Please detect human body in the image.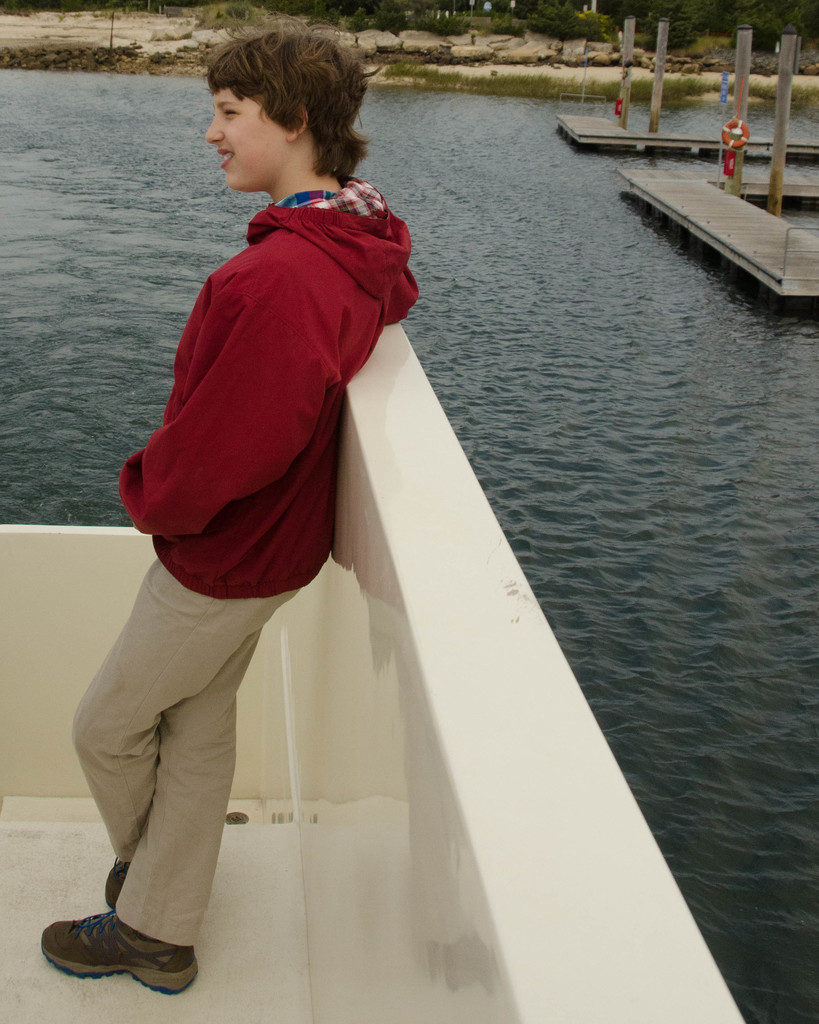
95, 55, 447, 924.
